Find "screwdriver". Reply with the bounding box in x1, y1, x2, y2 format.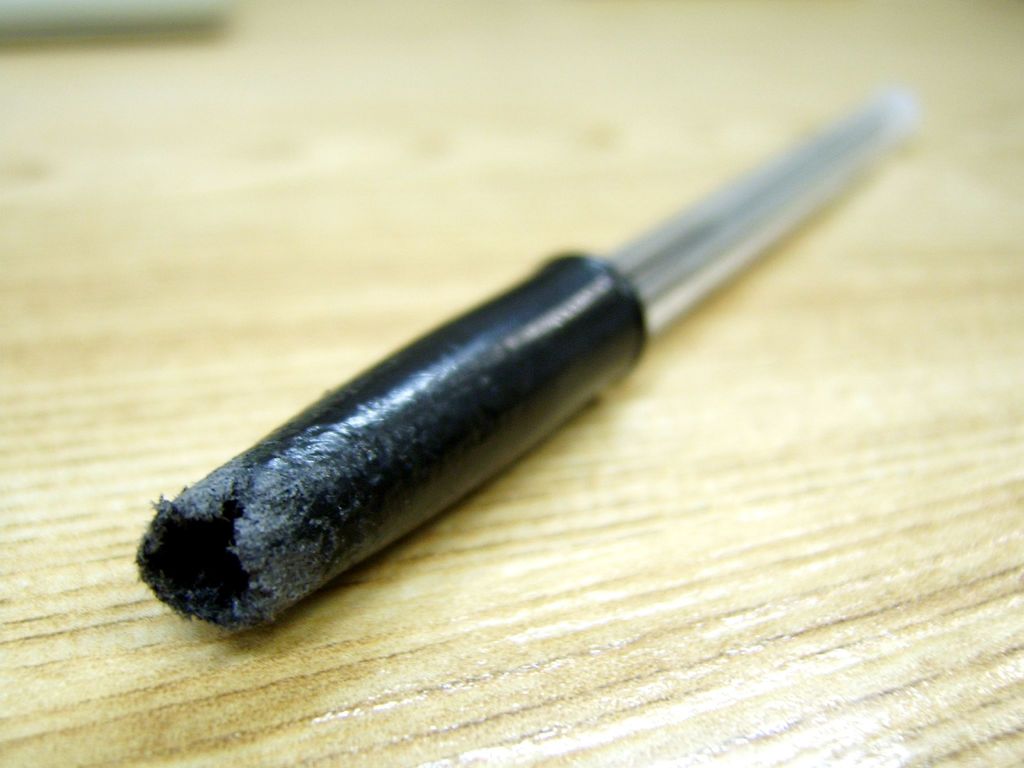
133, 79, 916, 627.
